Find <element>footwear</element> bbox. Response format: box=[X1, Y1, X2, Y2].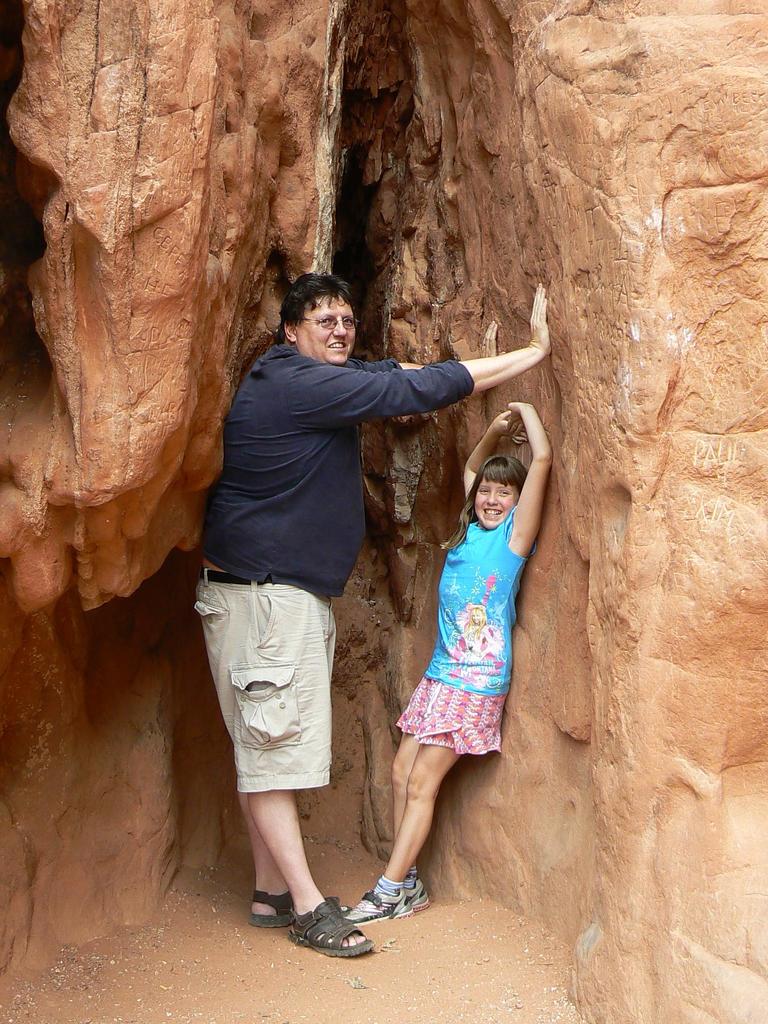
box=[254, 889, 287, 927].
